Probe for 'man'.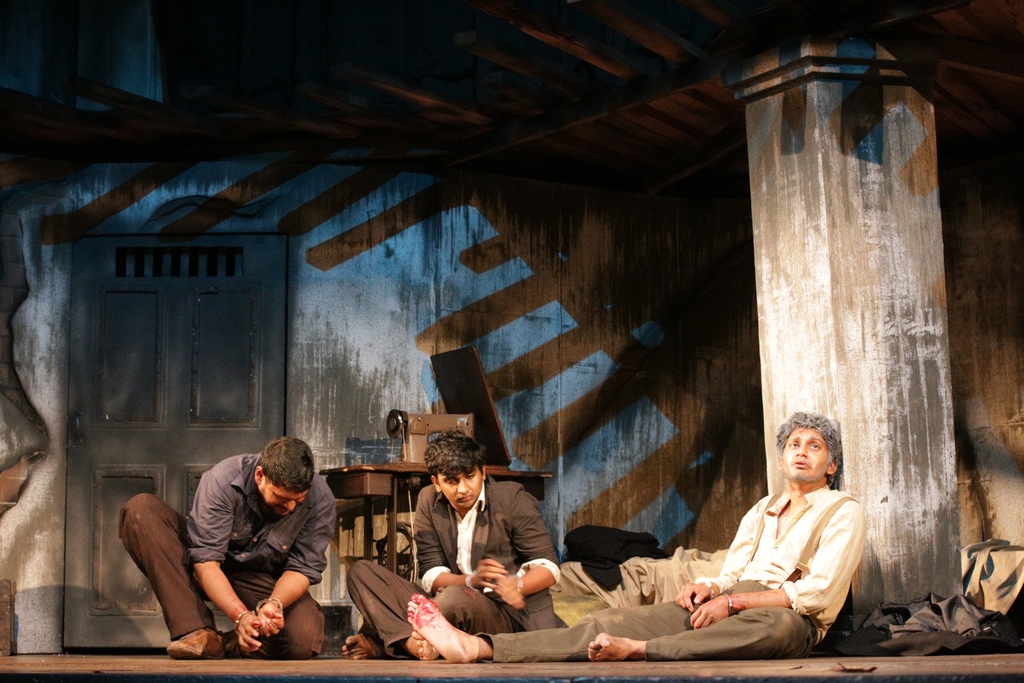
Probe result: [left=139, top=431, right=356, bottom=666].
